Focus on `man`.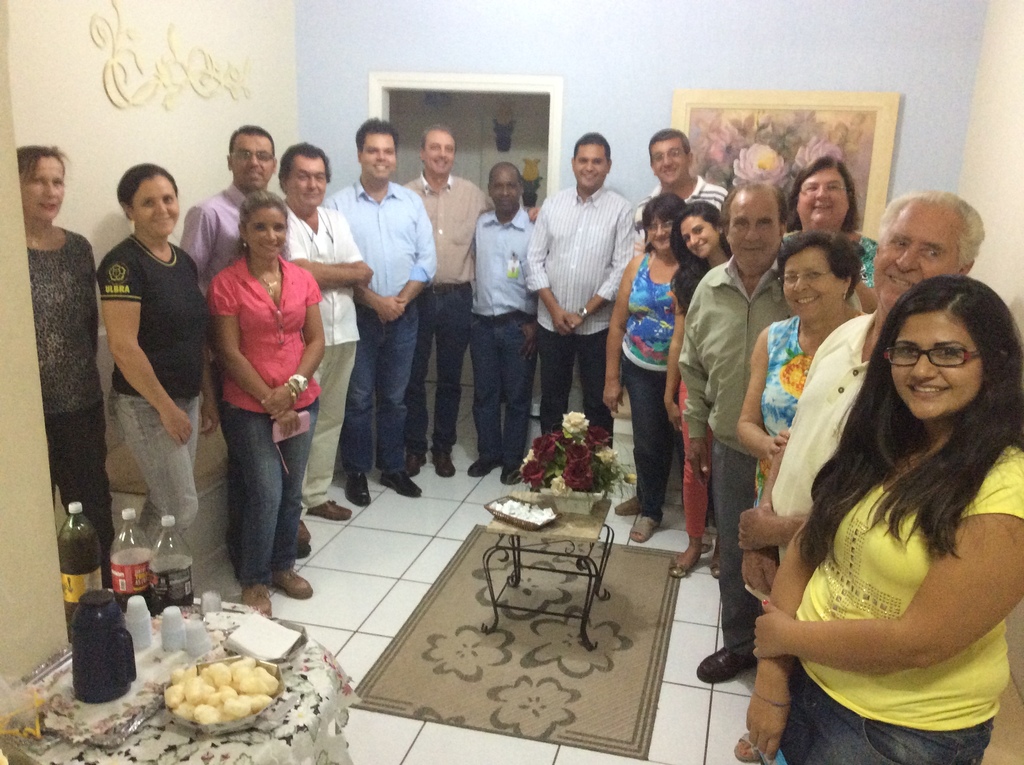
Focused at [178,122,323,551].
